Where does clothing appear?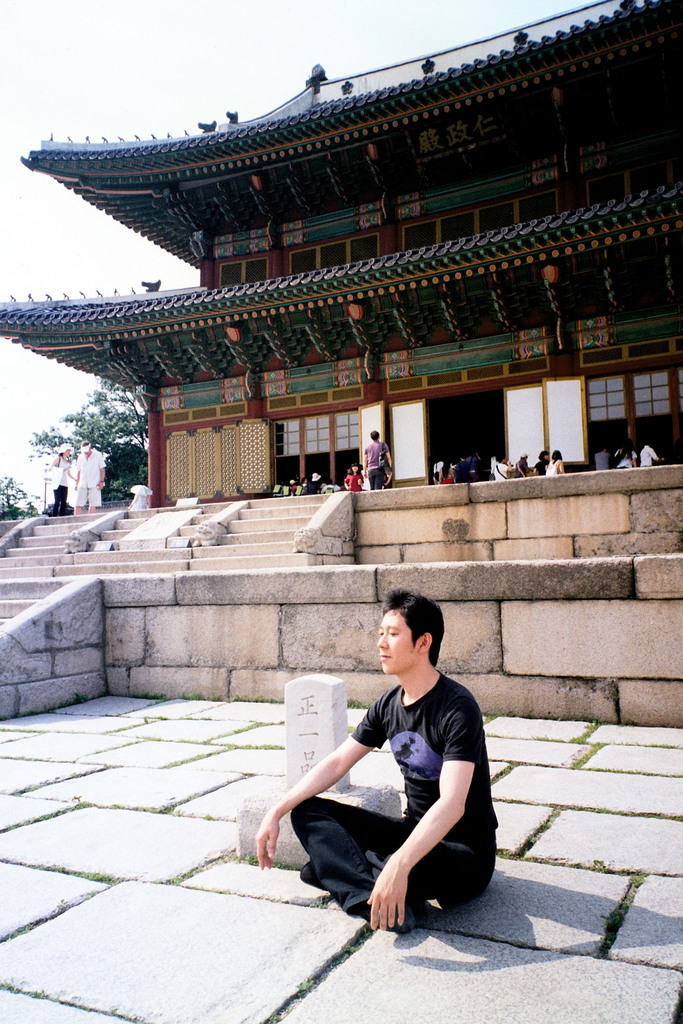
Appears at [x1=303, y1=481, x2=320, y2=495].
